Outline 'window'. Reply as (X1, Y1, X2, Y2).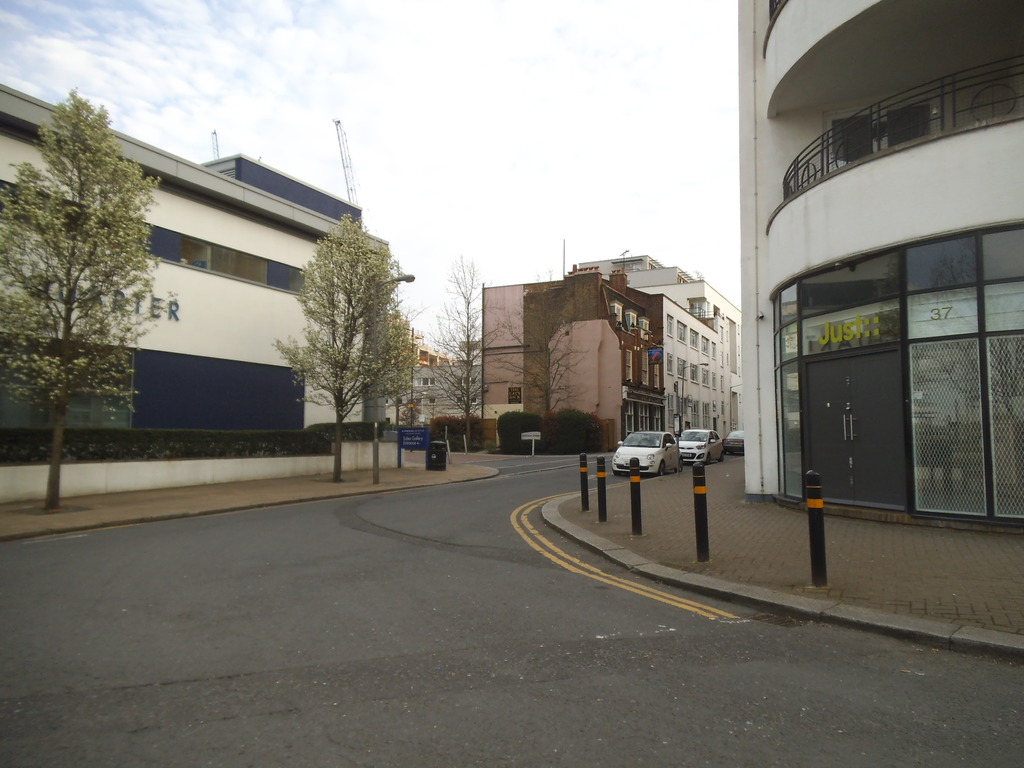
(703, 404, 712, 429).
